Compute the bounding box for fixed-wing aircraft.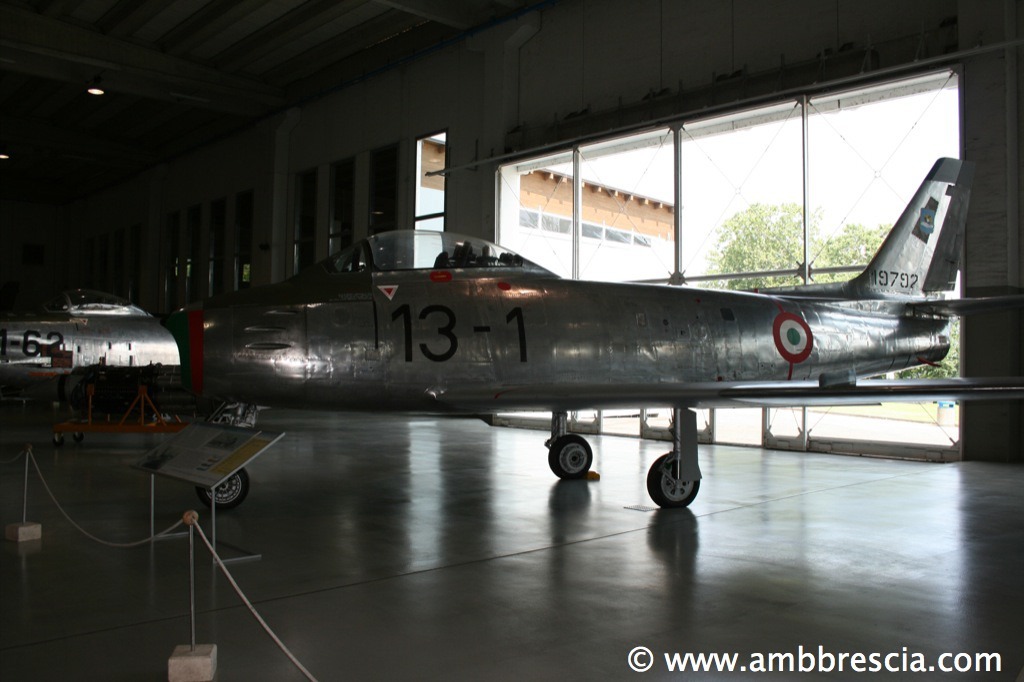
<bbox>204, 149, 1023, 504</bbox>.
